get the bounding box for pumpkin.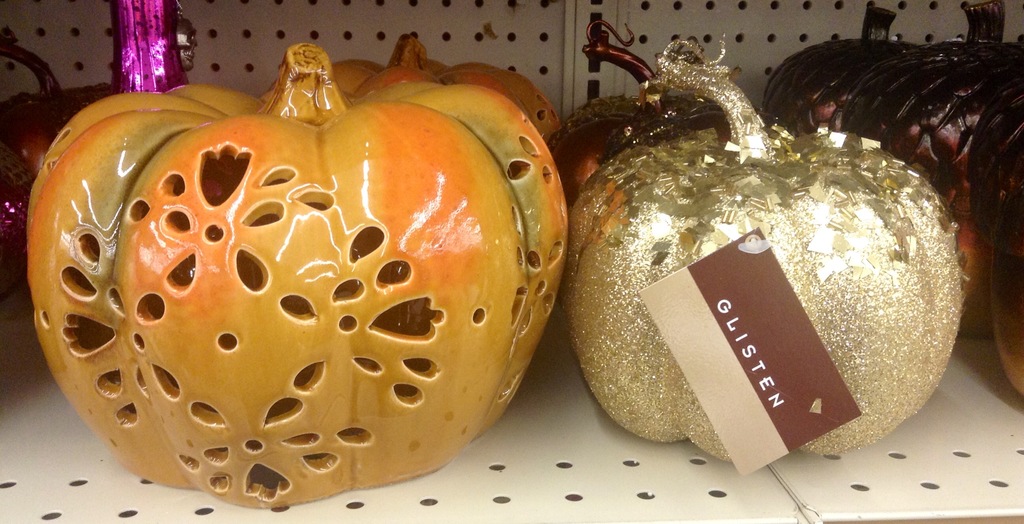
0,83,524,482.
